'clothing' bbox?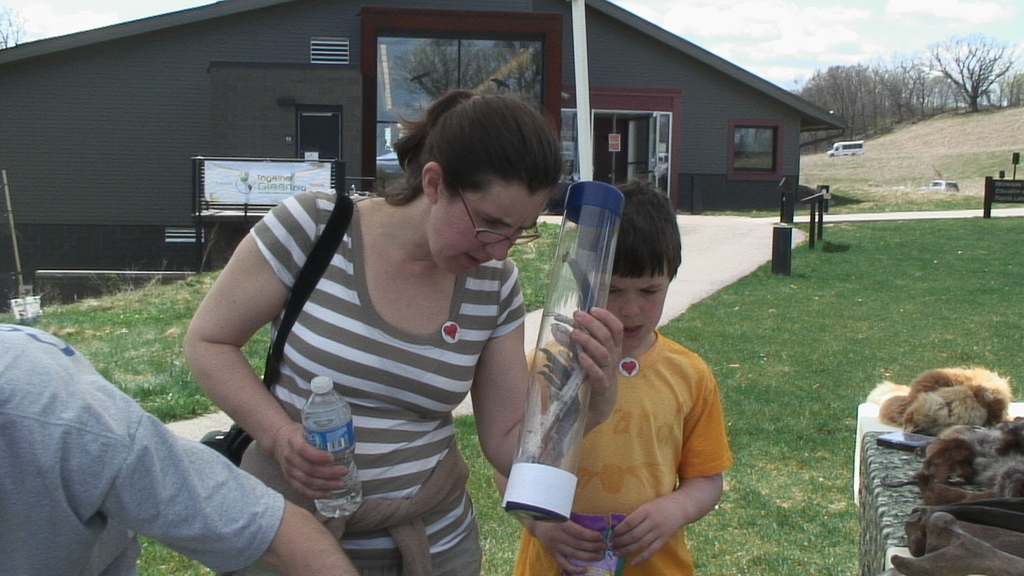
0,322,282,575
